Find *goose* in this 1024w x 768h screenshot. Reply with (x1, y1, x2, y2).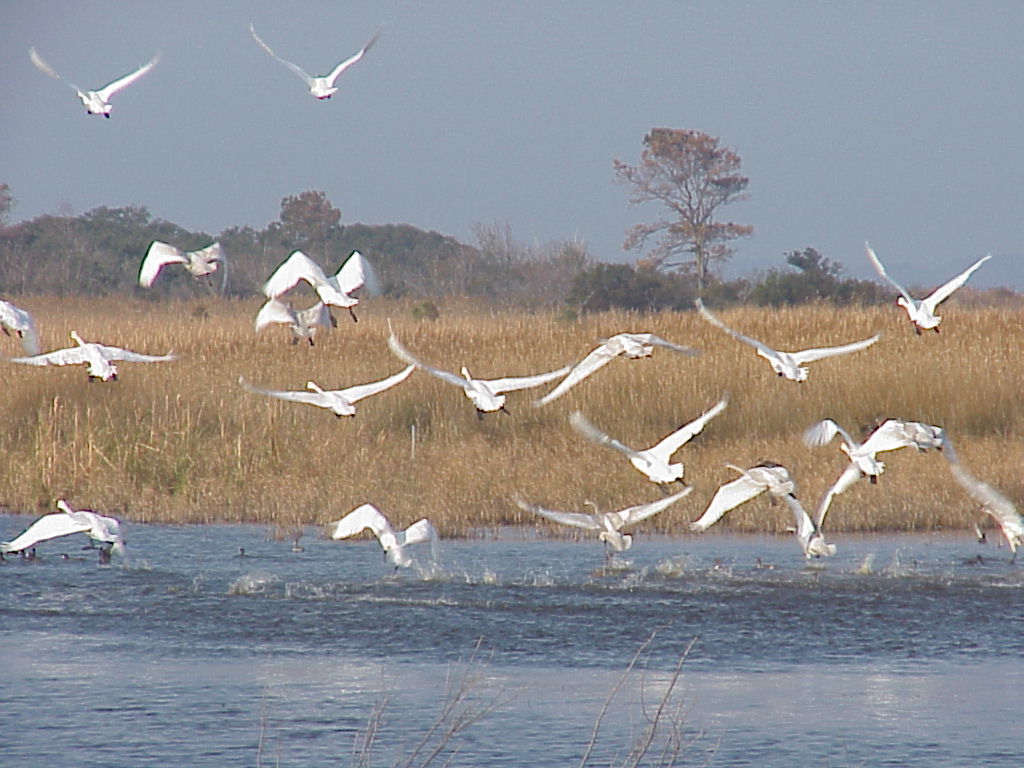
(805, 419, 946, 523).
